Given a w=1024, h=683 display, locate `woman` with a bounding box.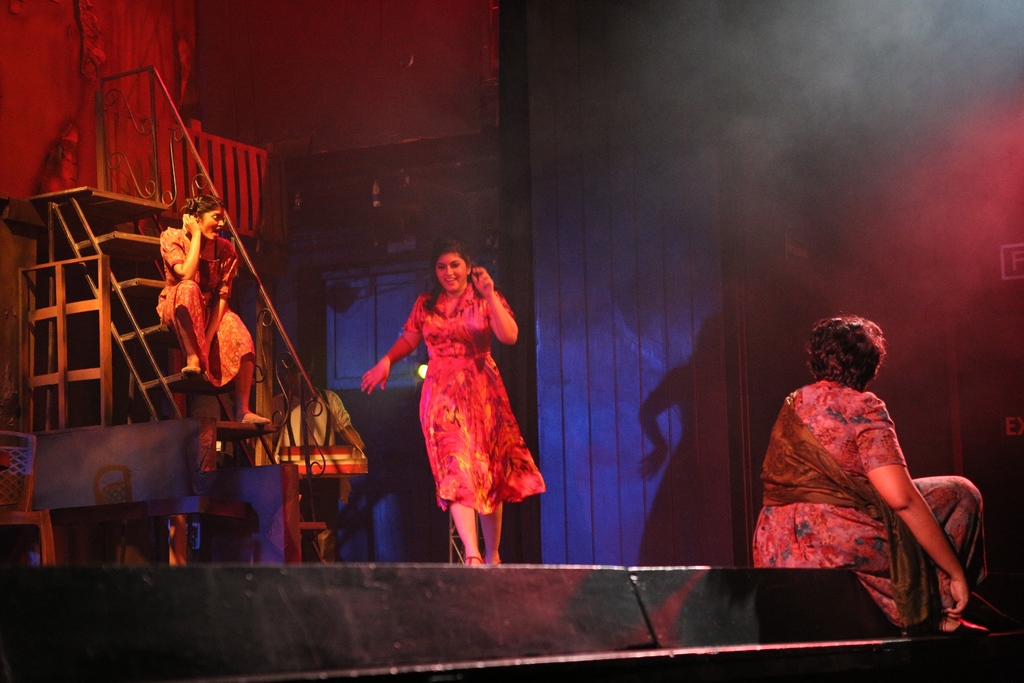
Located: crop(267, 336, 365, 558).
